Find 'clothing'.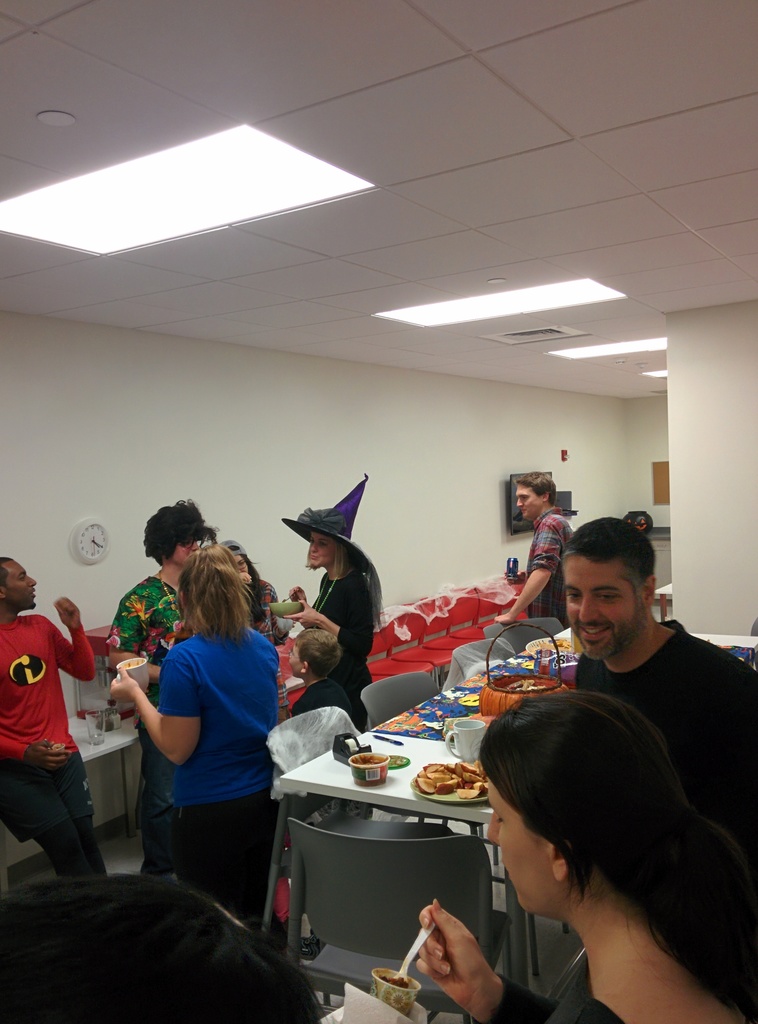
box(0, 614, 95, 840).
